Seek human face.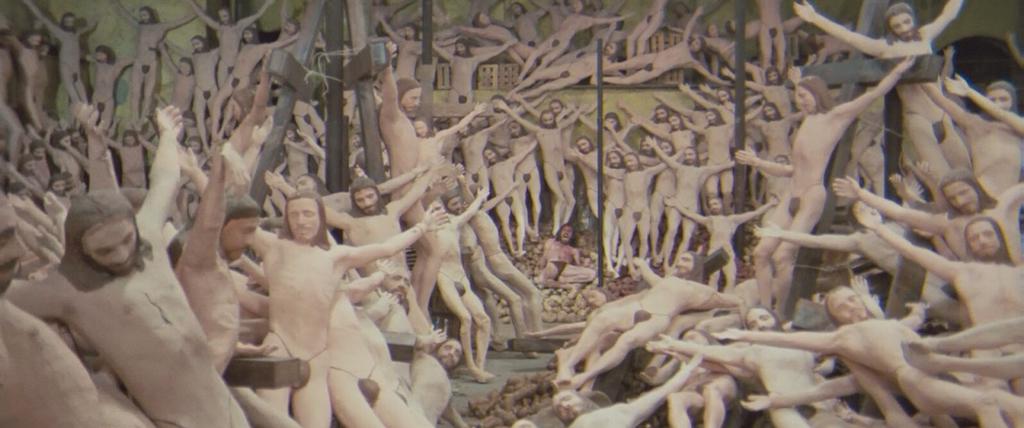
BBox(480, 142, 500, 167).
